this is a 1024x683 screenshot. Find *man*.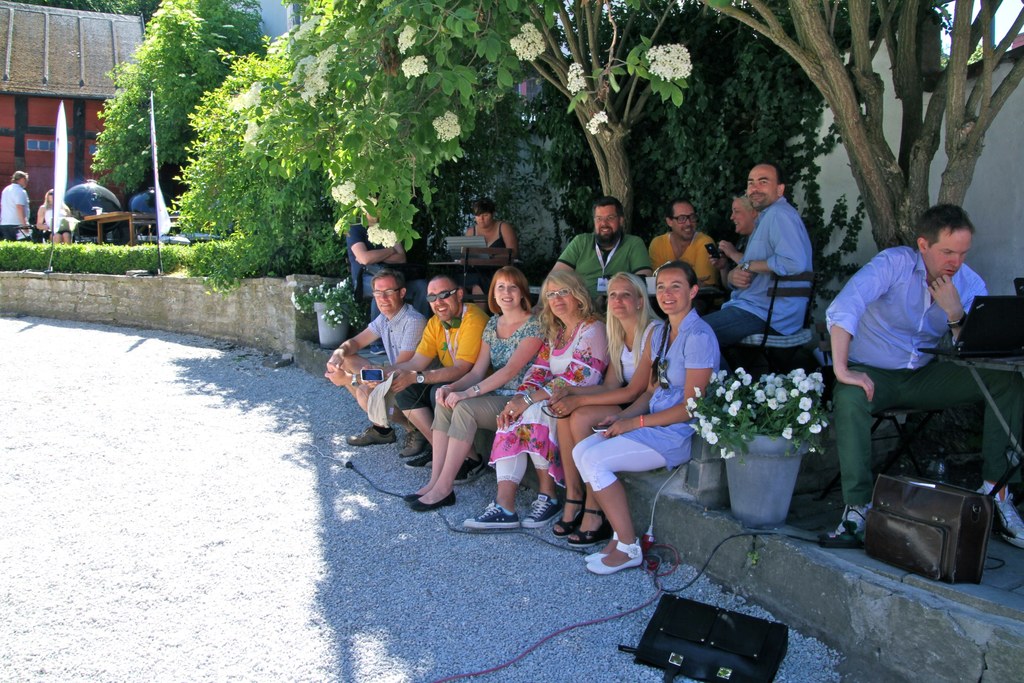
Bounding box: (0,170,31,245).
